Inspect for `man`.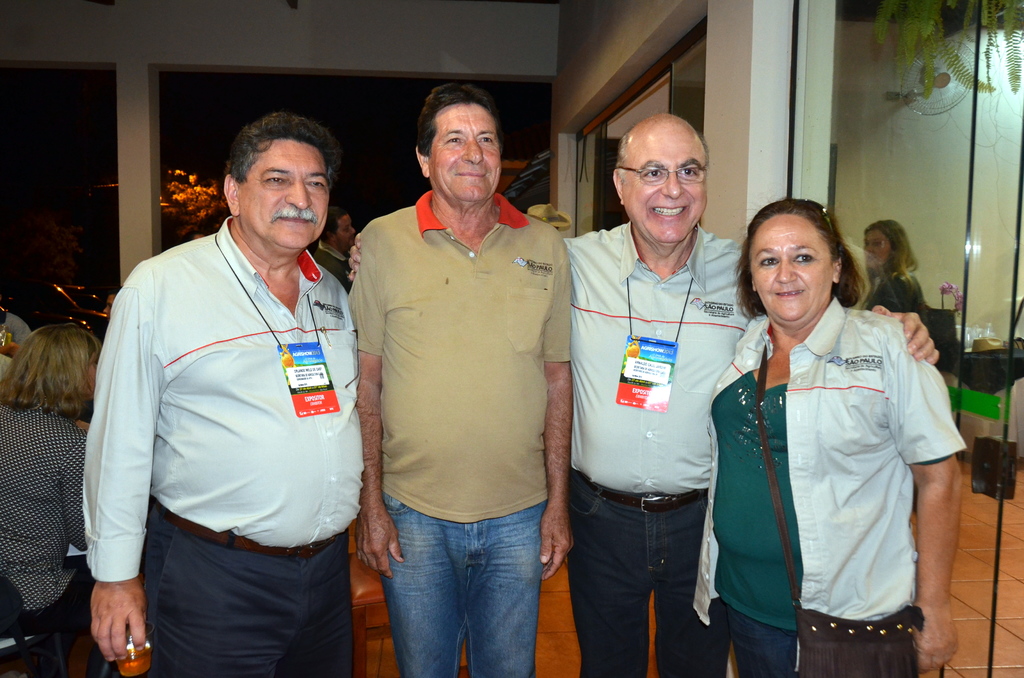
Inspection: (349, 111, 941, 677).
